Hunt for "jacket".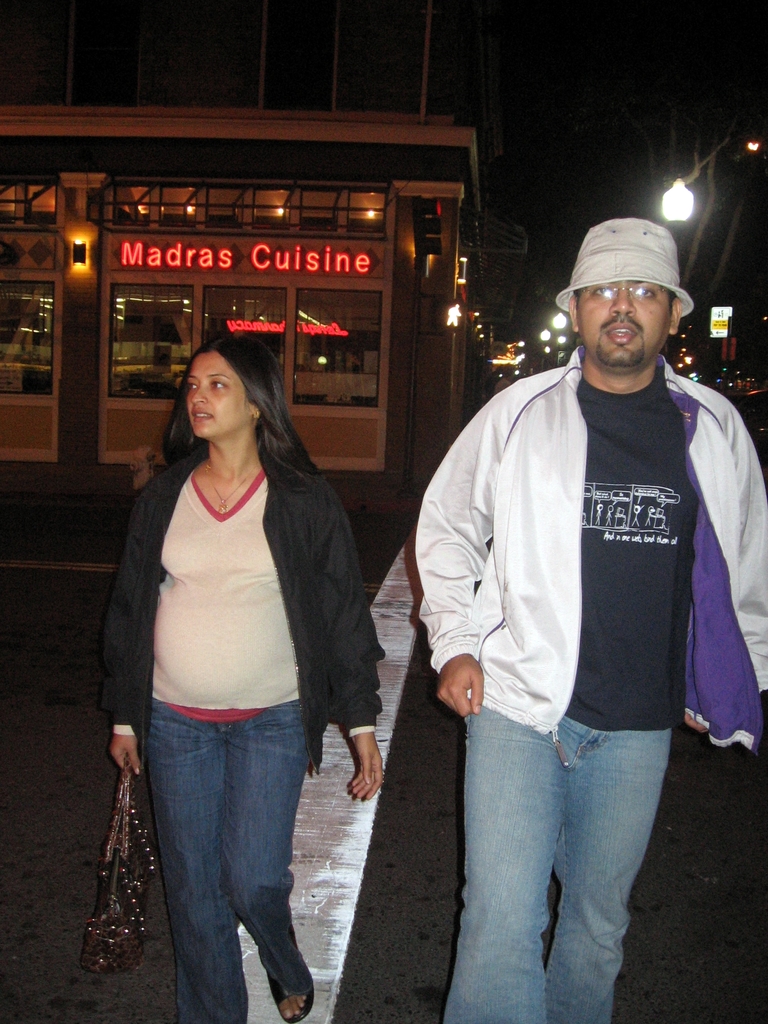
Hunted down at [413, 351, 767, 737].
